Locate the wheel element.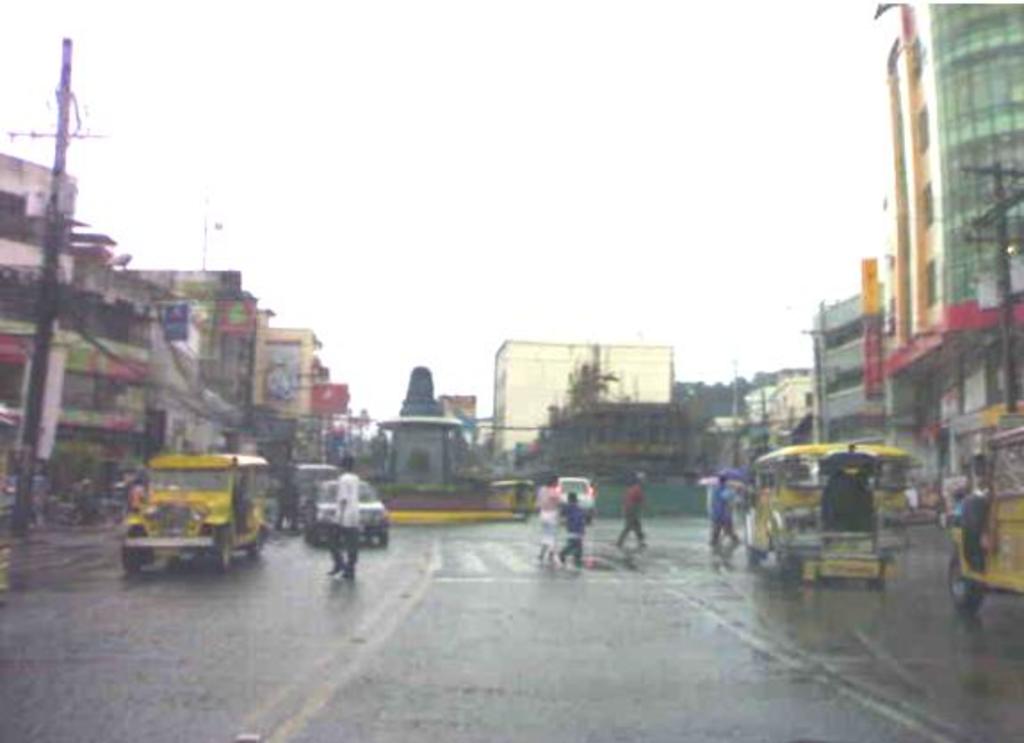
Element bbox: bbox=[947, 547, 983, 615].
